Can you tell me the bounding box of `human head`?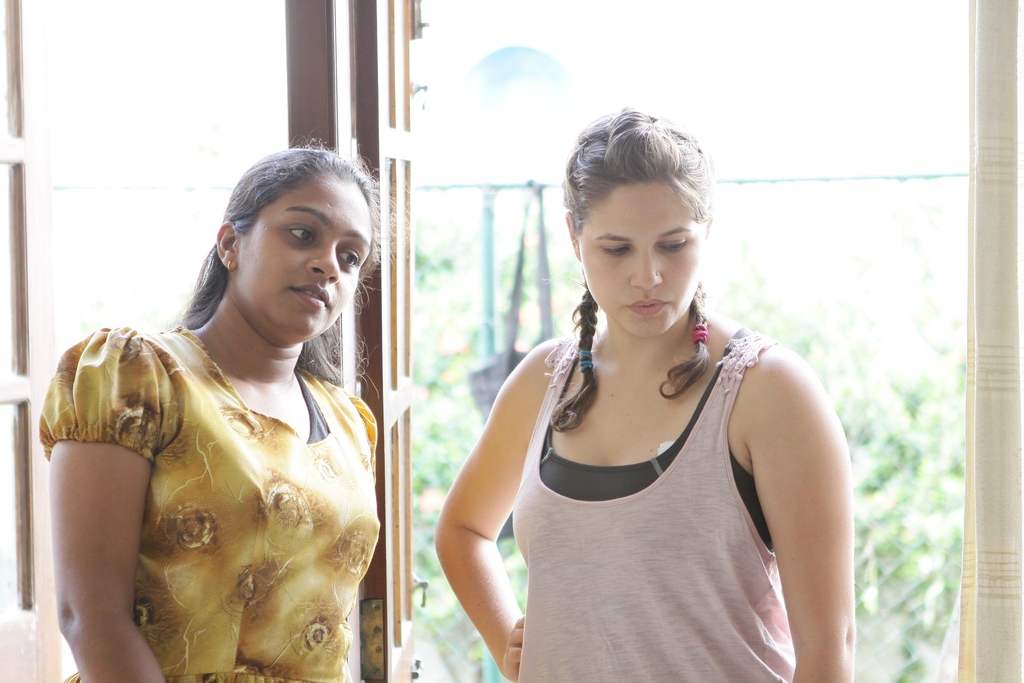
l=565, t=106, r=714, b=337.
